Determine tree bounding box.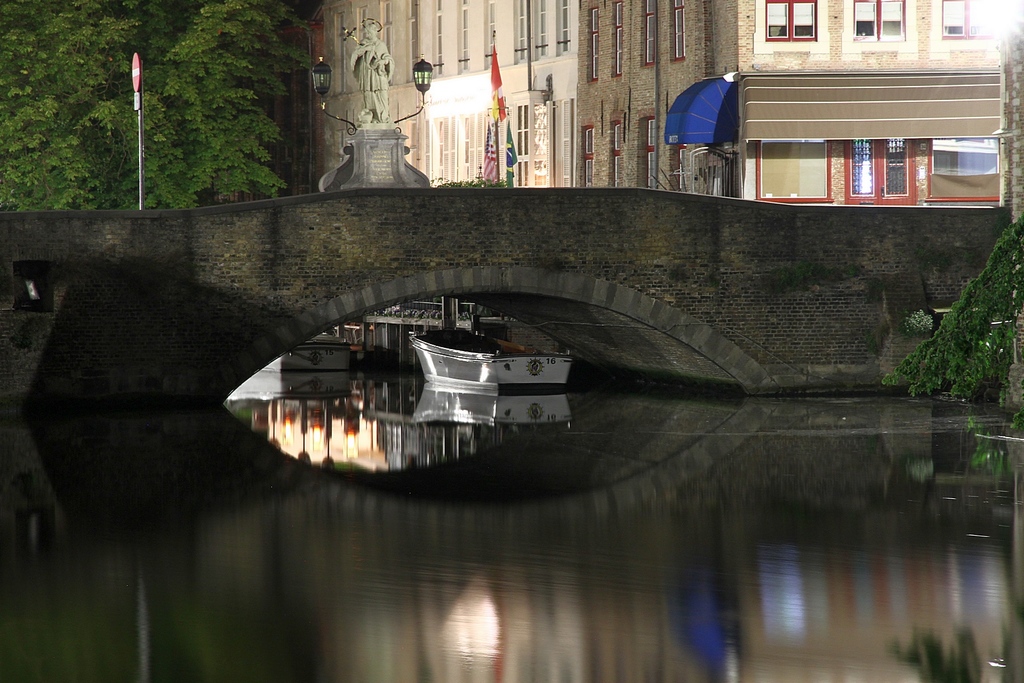
Determined: (0,0,303,220).
